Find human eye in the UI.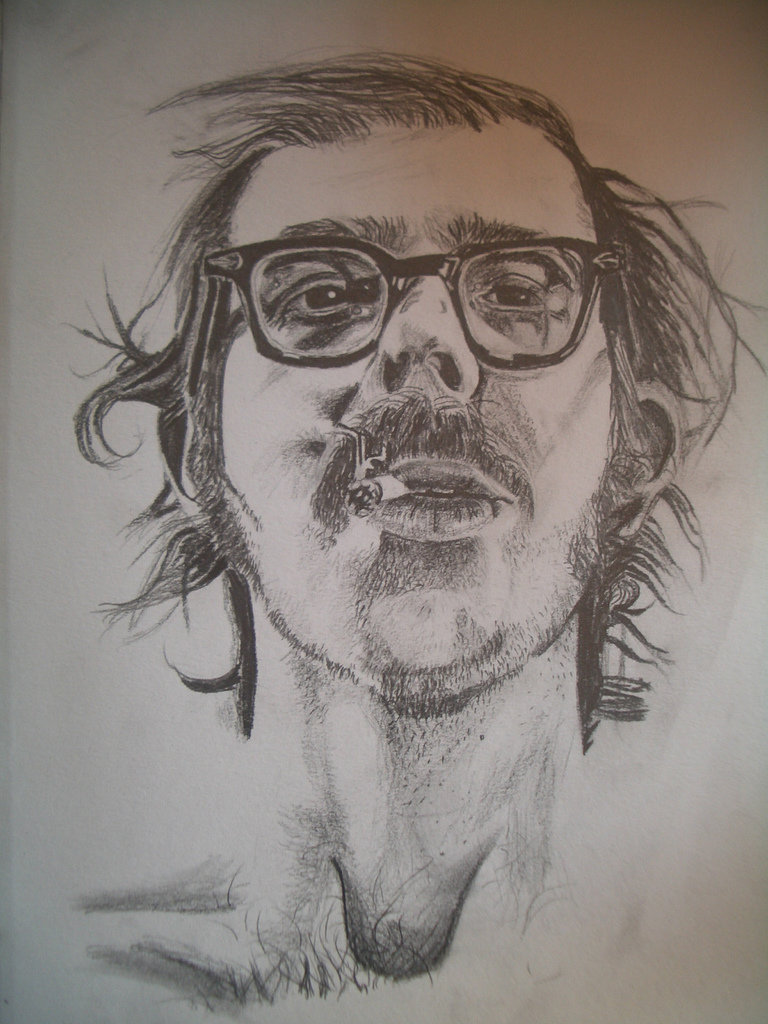
UI element at select_region(482, 244, 584, 334).
